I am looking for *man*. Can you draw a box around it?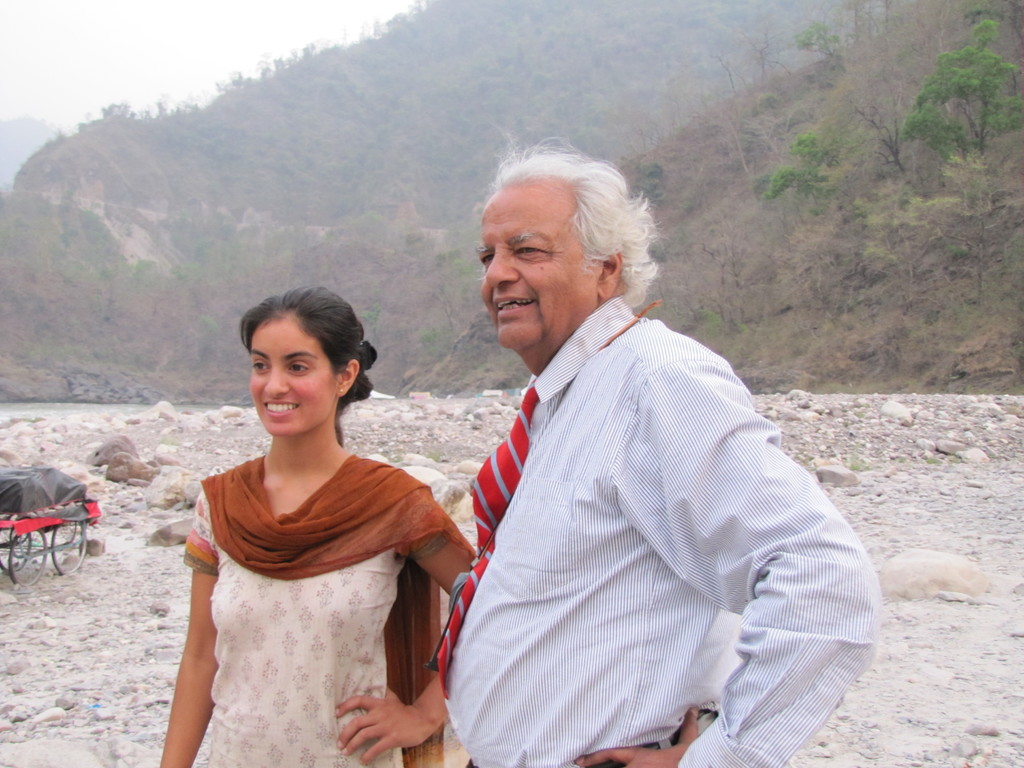
Sure, the bounding box is (429, 125, 888, 767).
